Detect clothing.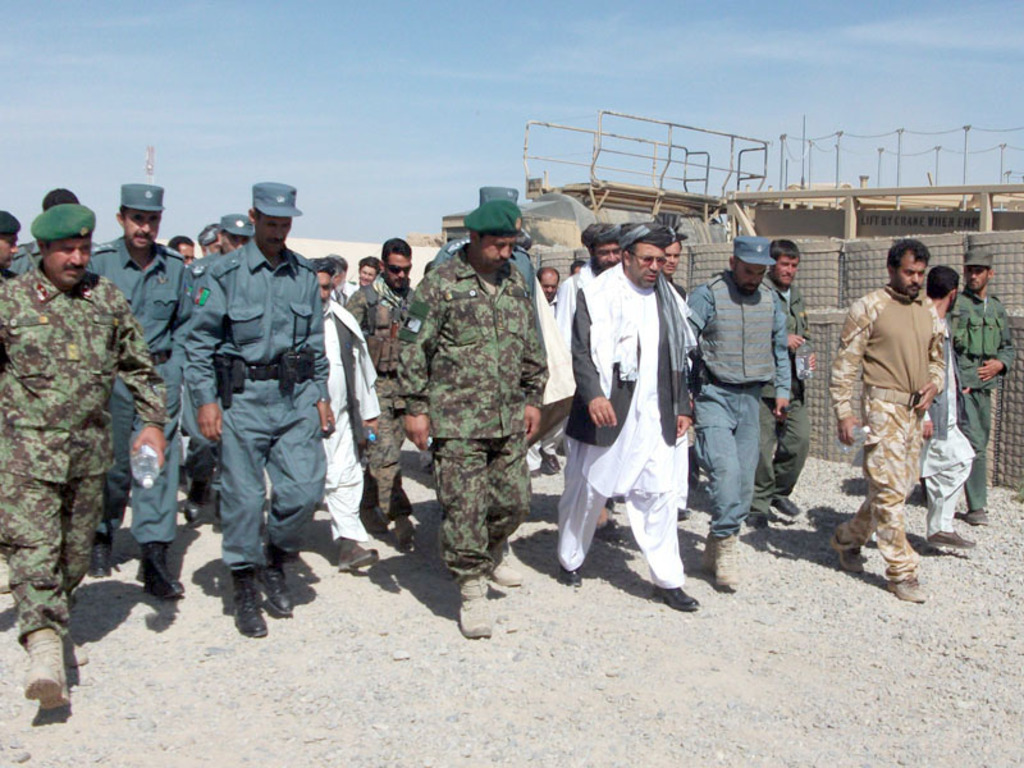
Detected at crop(316, 294, 384, 545).
